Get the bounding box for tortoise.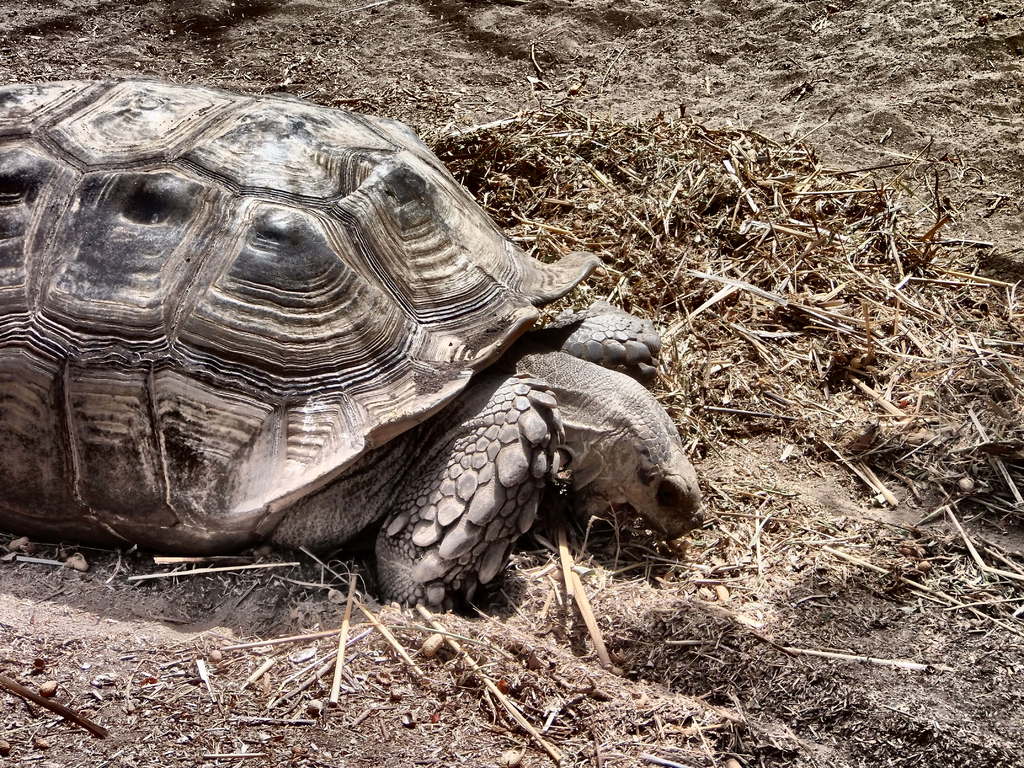
{"x1": 0, "y1": 74, "x2": 706, "y2": 614}.
